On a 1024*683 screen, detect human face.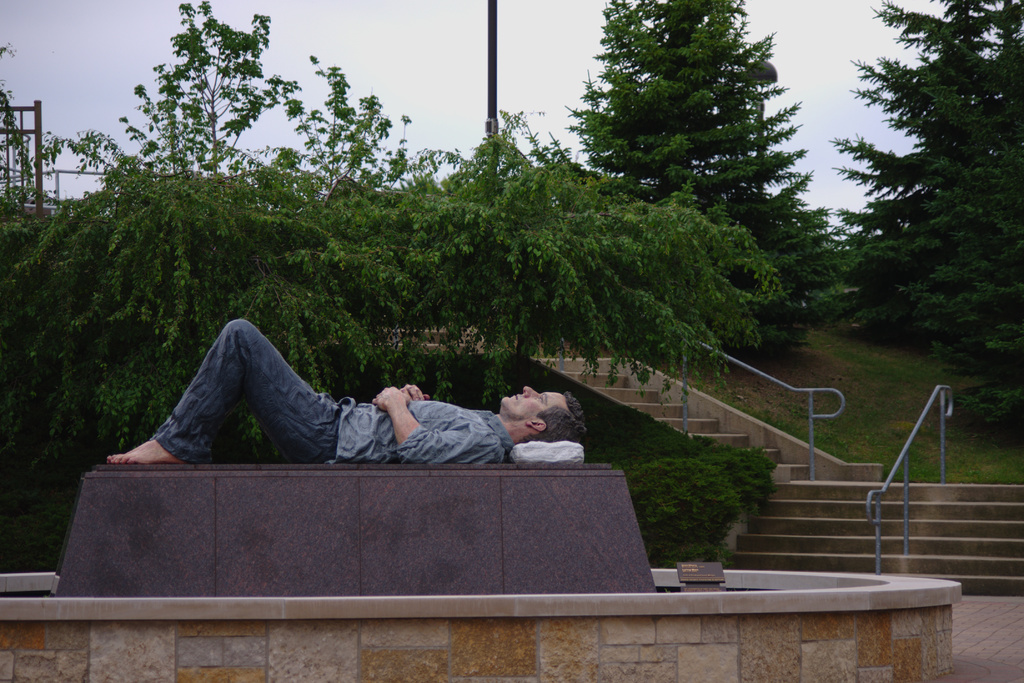
crop(504, 387, 563, 417).
